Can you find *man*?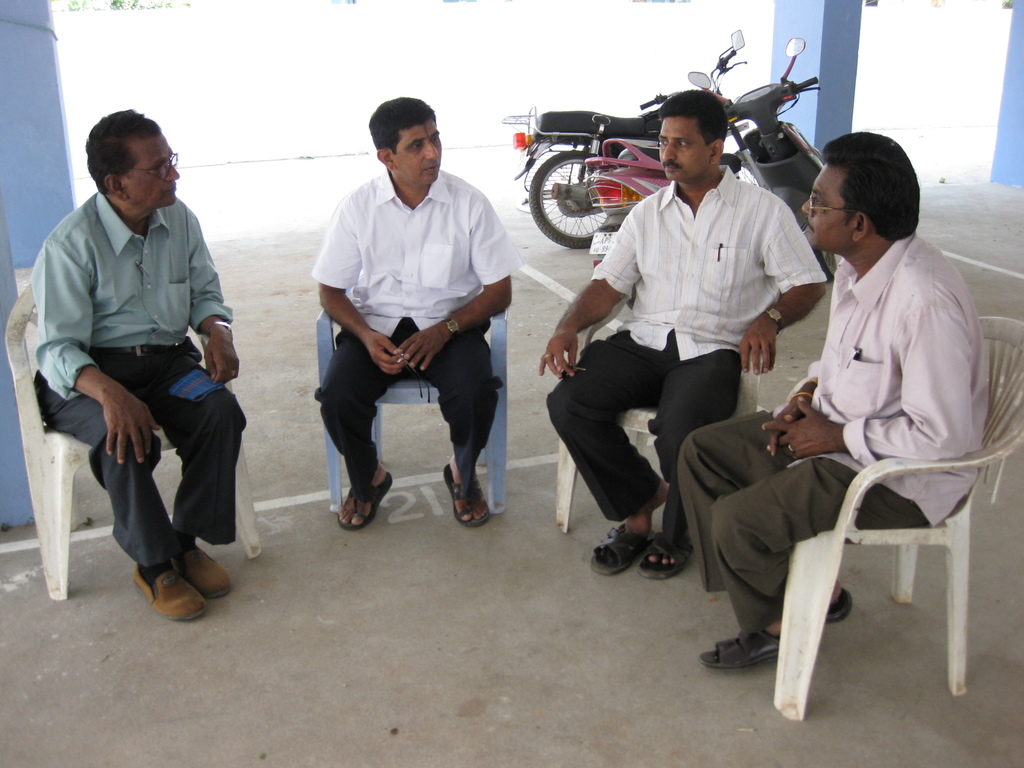
Yes, bounding box: 36, 123, 250, 622.
